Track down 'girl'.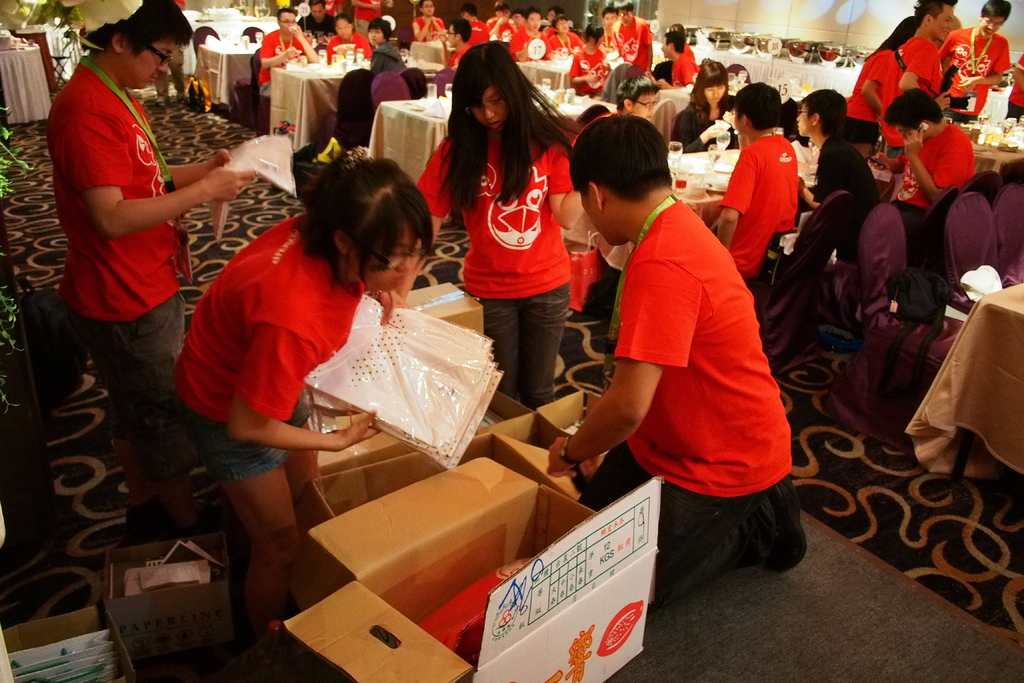
Tracked to x1=174, y1=144, x2=433, y2=646.
